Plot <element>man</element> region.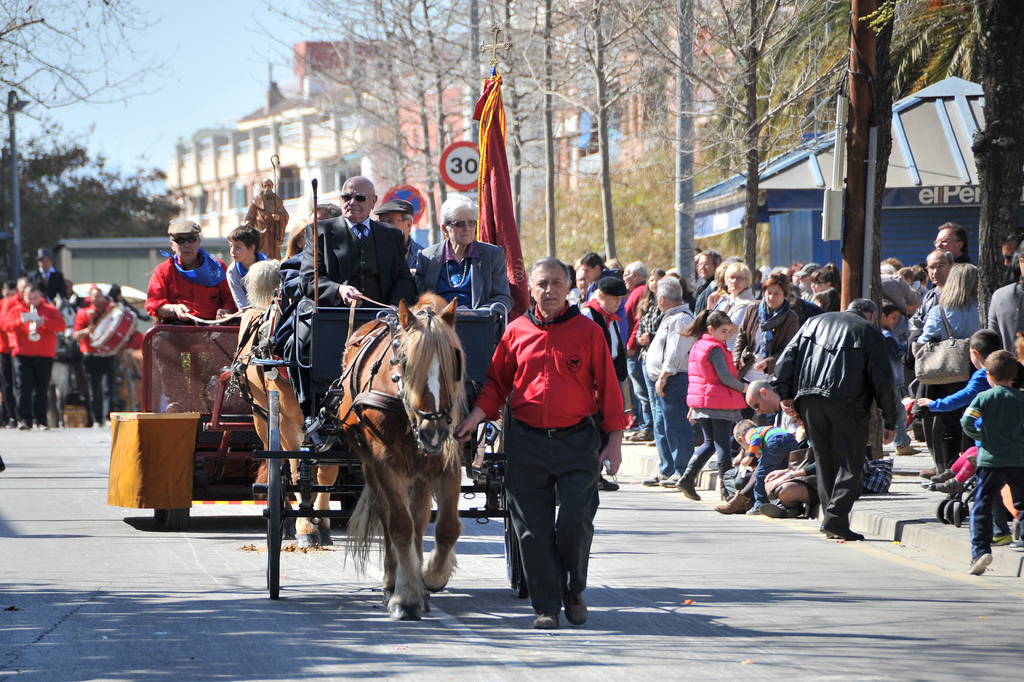
Plotted at l=573, t=263, r=590, b=303.
